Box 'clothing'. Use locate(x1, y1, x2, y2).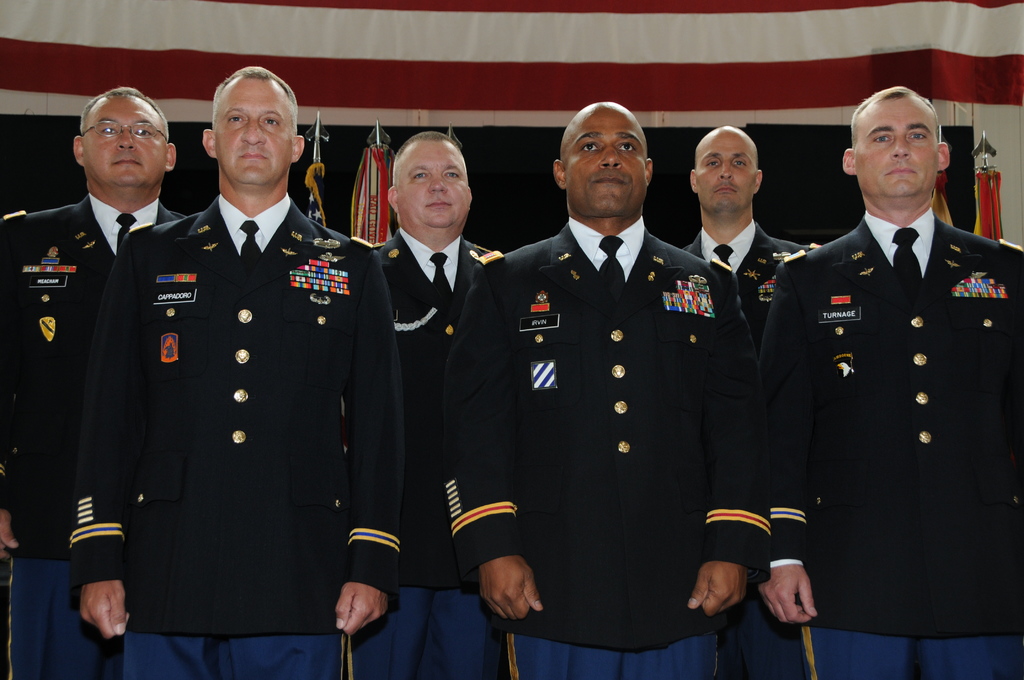
locate(444, 211, 771, 679).
